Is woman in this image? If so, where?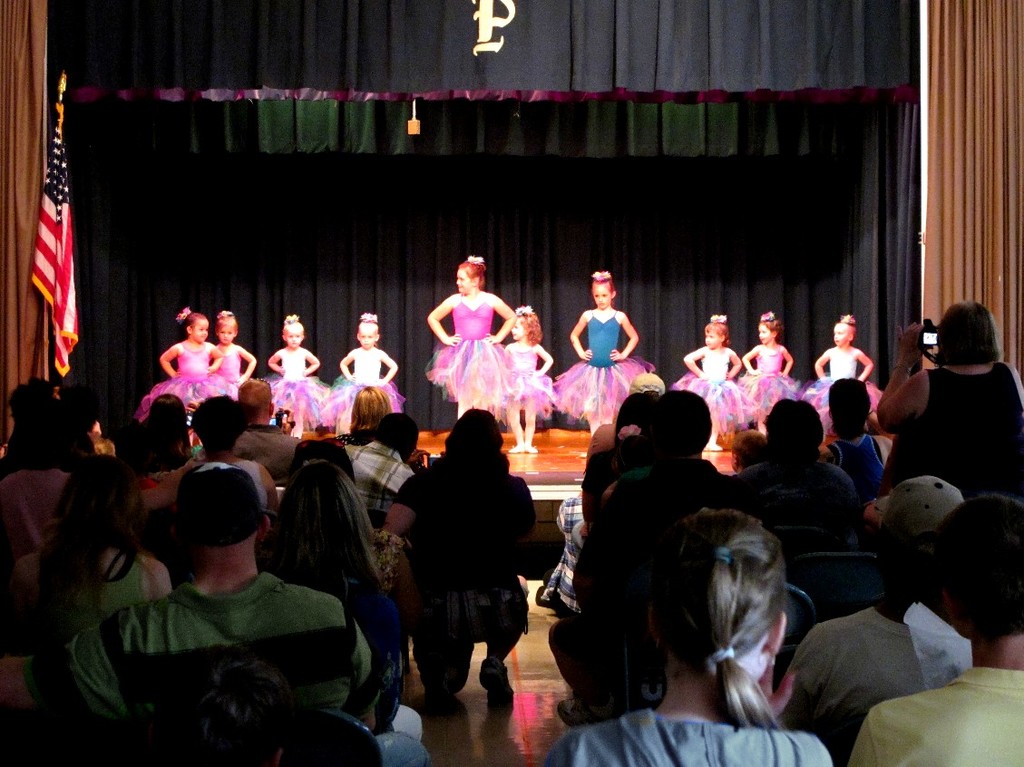
Yes, at (x1=879, y1=295, x2=1023, y2=502).
